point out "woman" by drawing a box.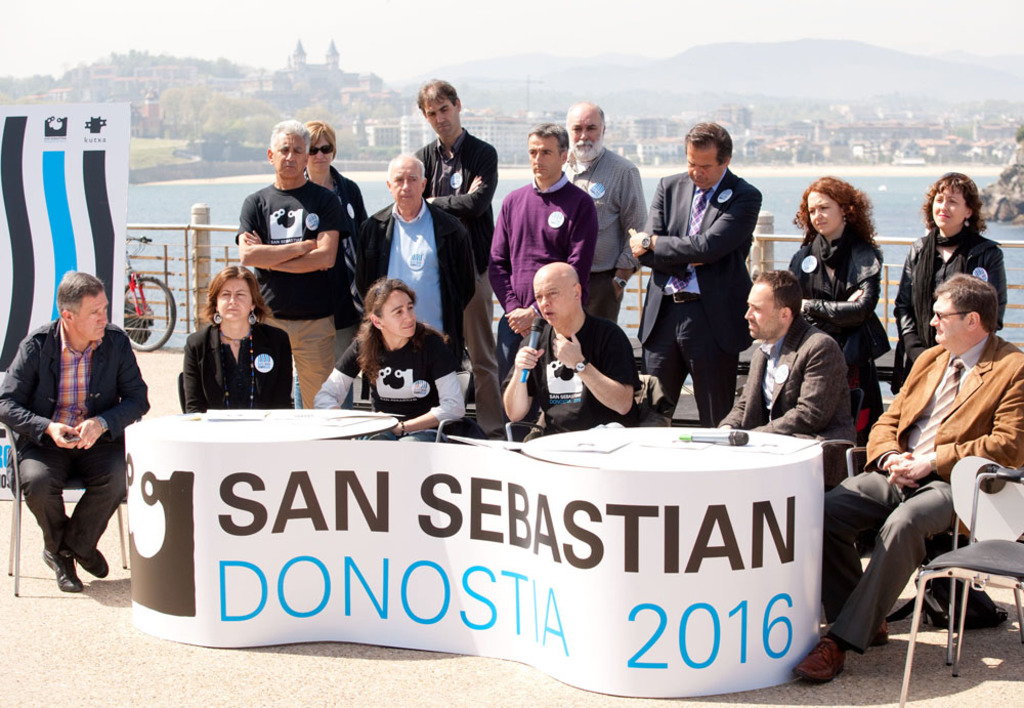
l=181, t=260, r=296, b=400.
